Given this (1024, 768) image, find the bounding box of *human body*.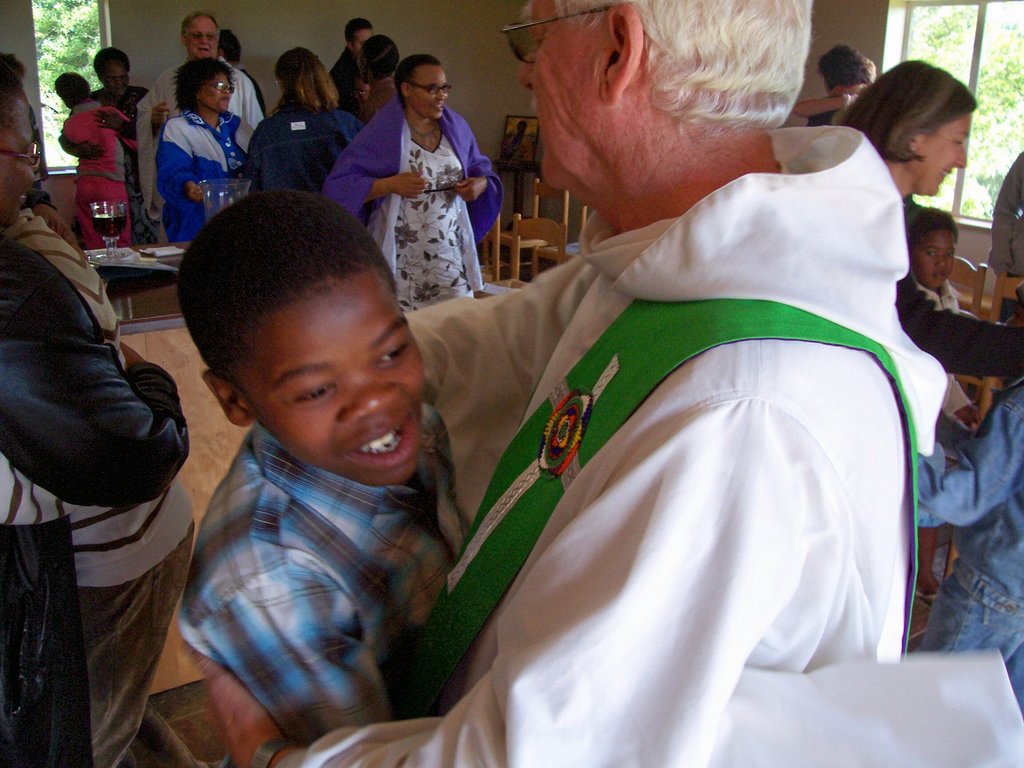
bbox=(214, 27, 260, 102).
